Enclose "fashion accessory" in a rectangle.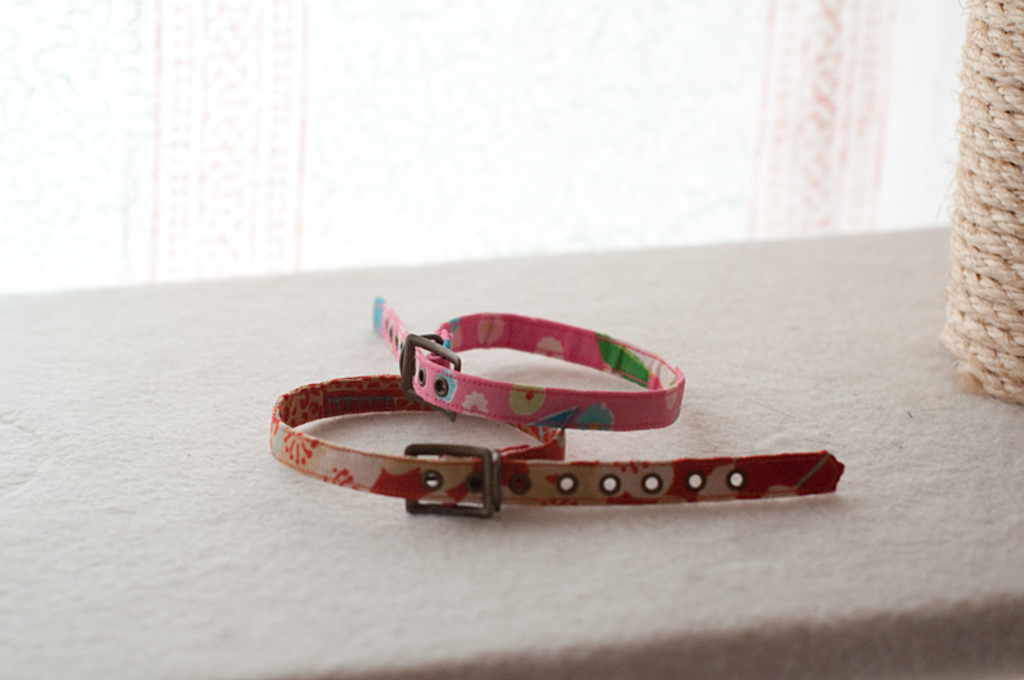
264/371/847/520.
